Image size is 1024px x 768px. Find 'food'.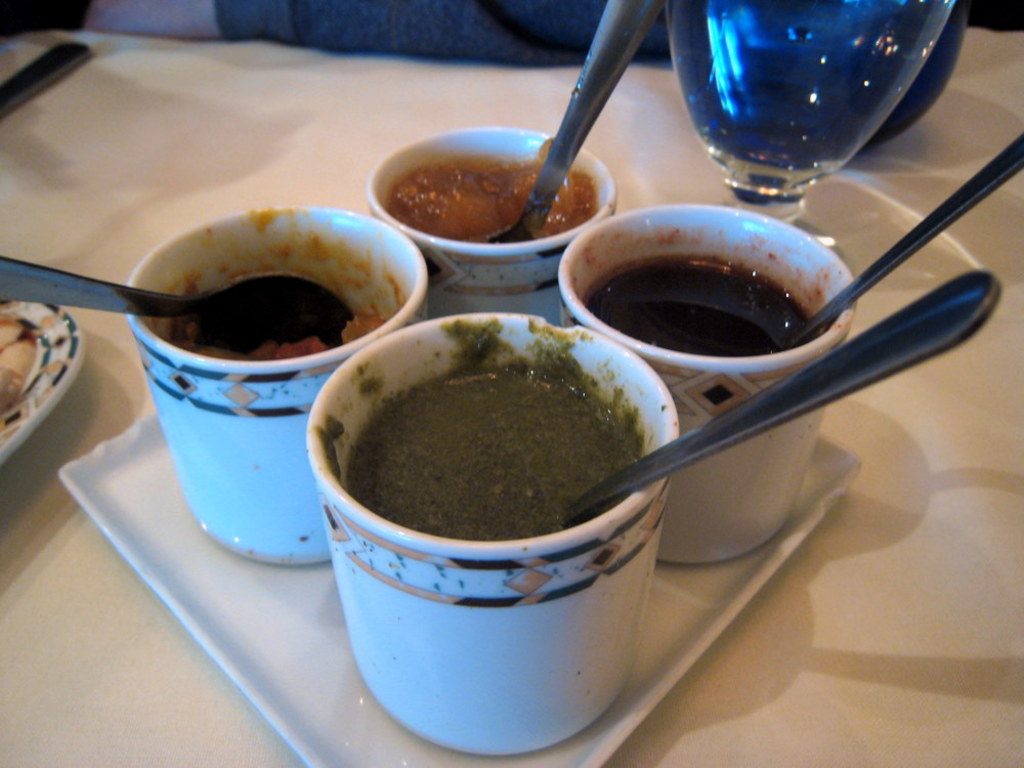
343/118/610/238.
